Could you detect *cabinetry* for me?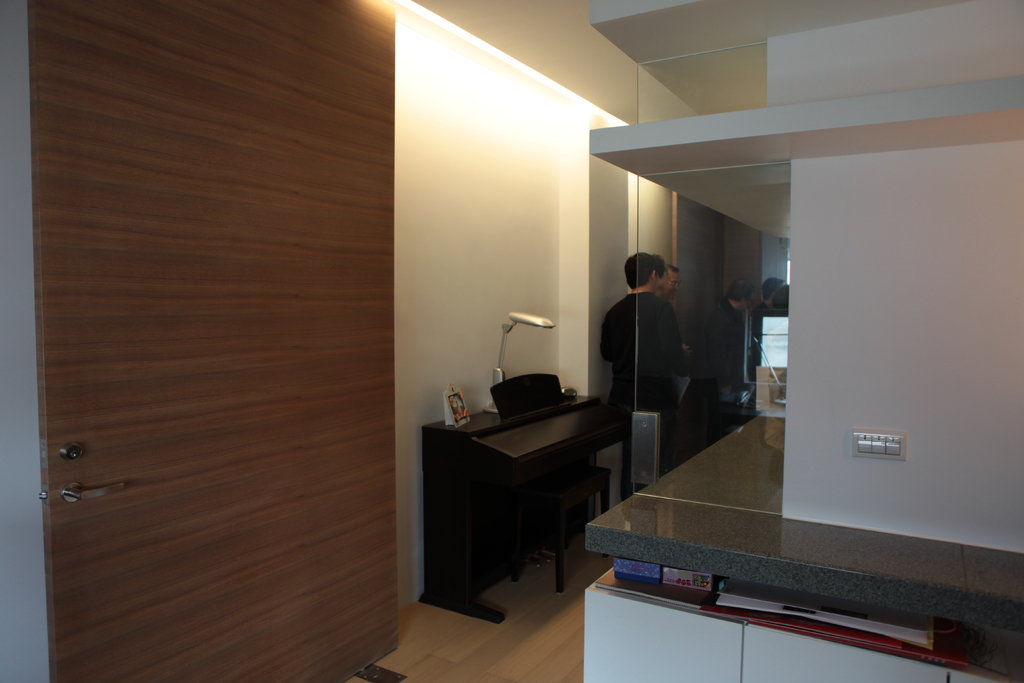
Detection result: select_region(578, 589, 742, 682).
